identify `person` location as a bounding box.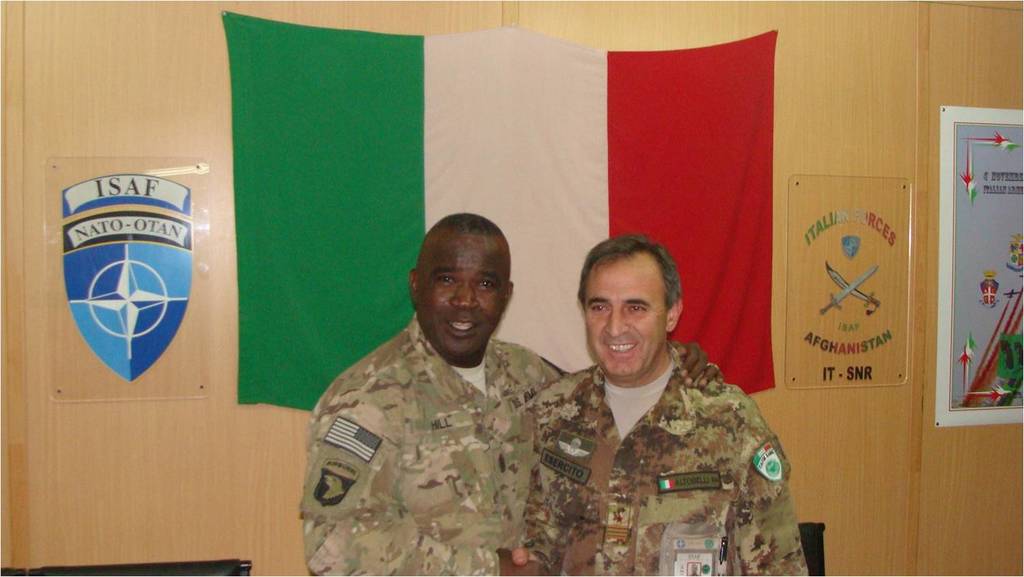
<box>299,209,724,576</box>.
